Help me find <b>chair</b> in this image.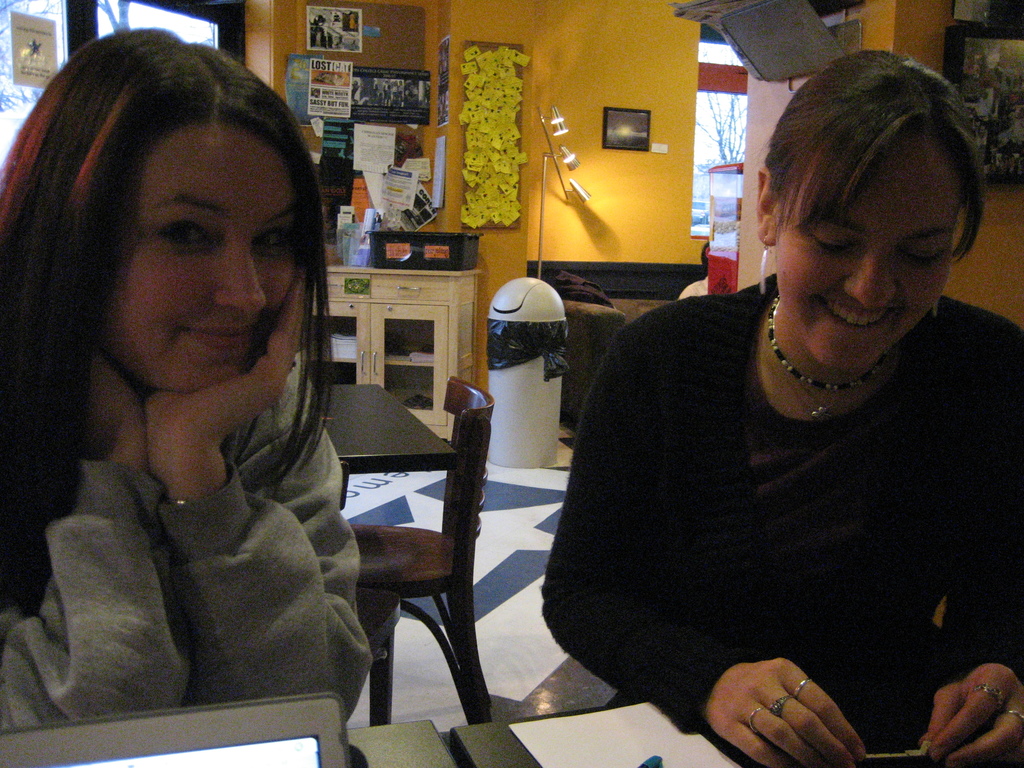
Found it: [x1=315, y1=355, x2=497, y2=756].
